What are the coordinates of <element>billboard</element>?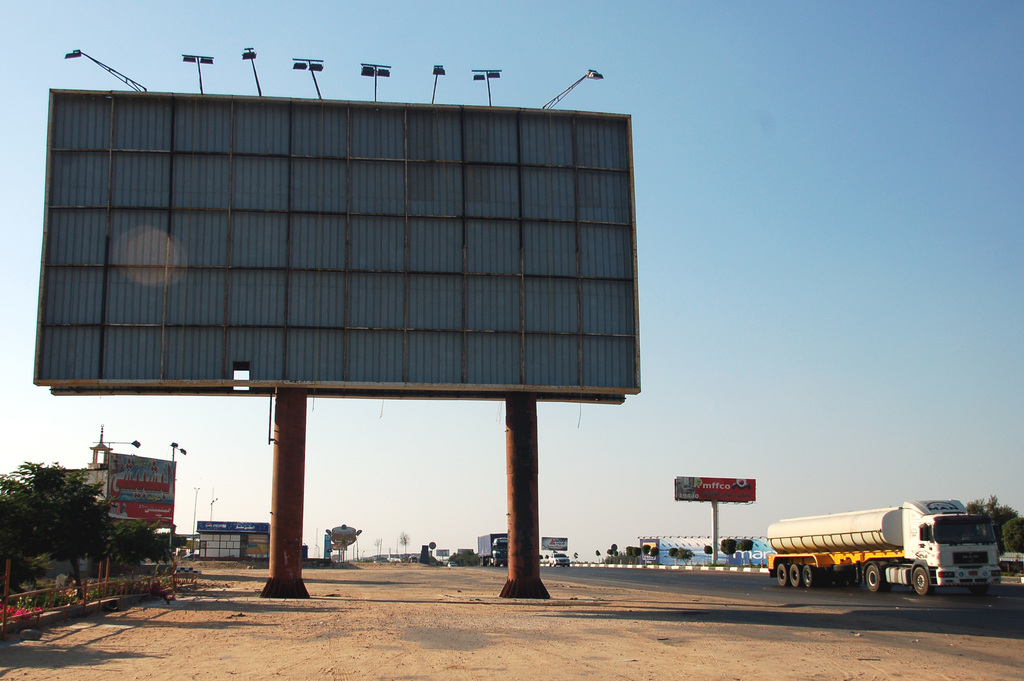
x1=102 y1=447 x2=178 y2=523.
